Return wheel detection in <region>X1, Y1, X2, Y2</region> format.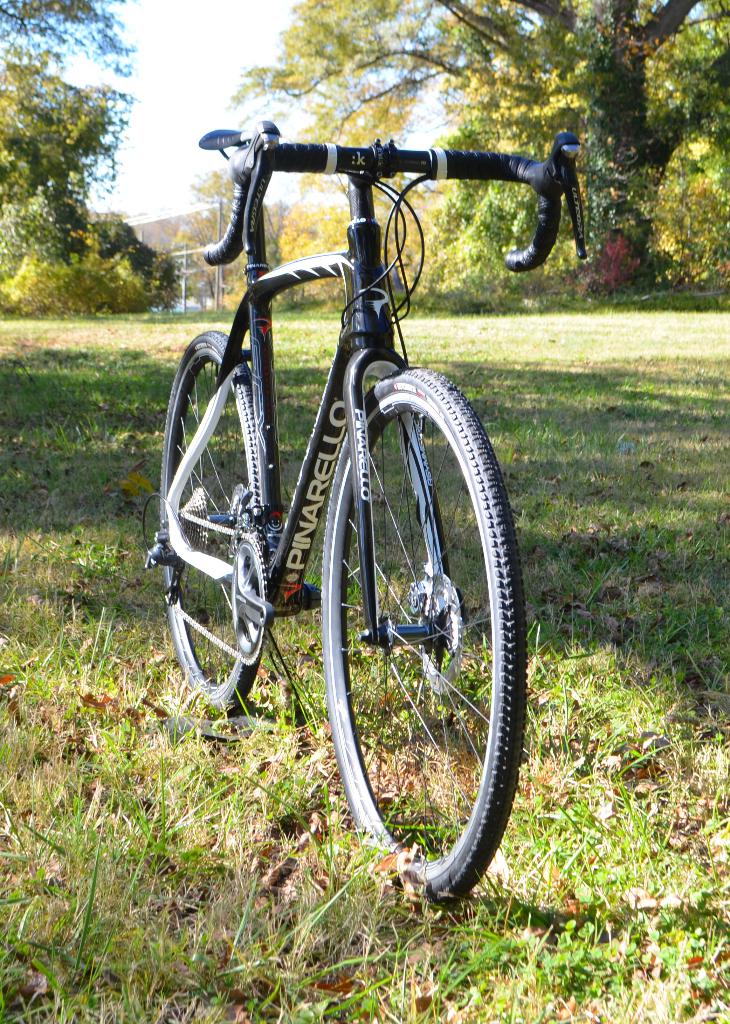
<region>158, 331, 265, 716</region>.
